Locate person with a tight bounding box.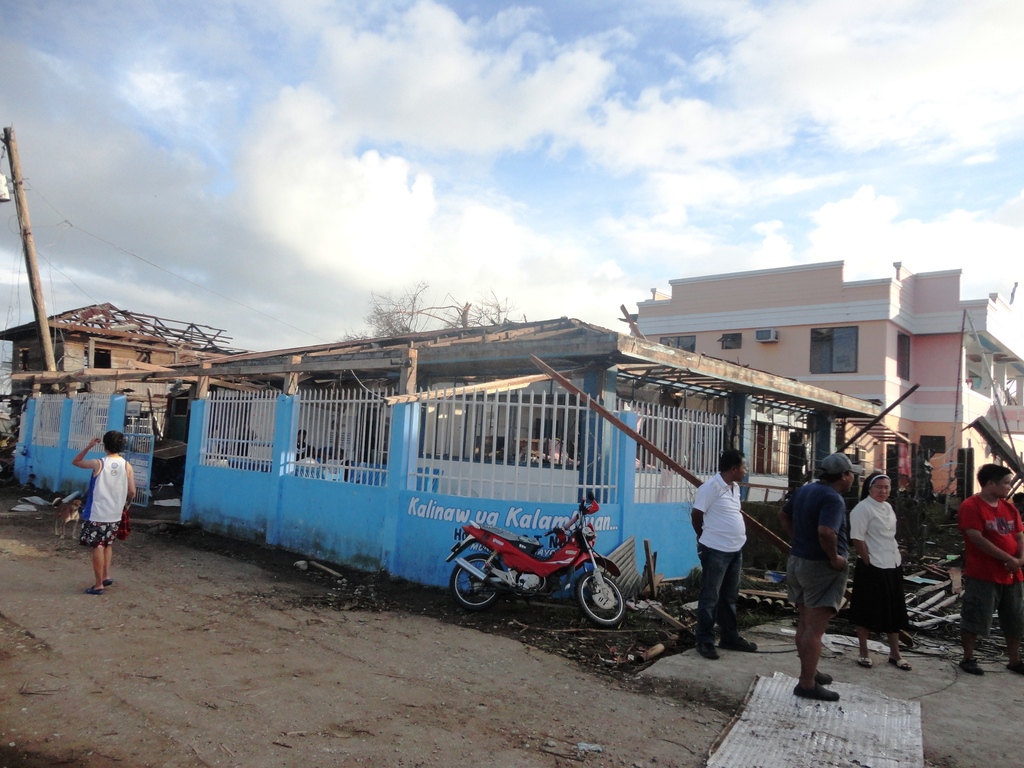
<bbox>71, 430, 136, 593</bbox>.
